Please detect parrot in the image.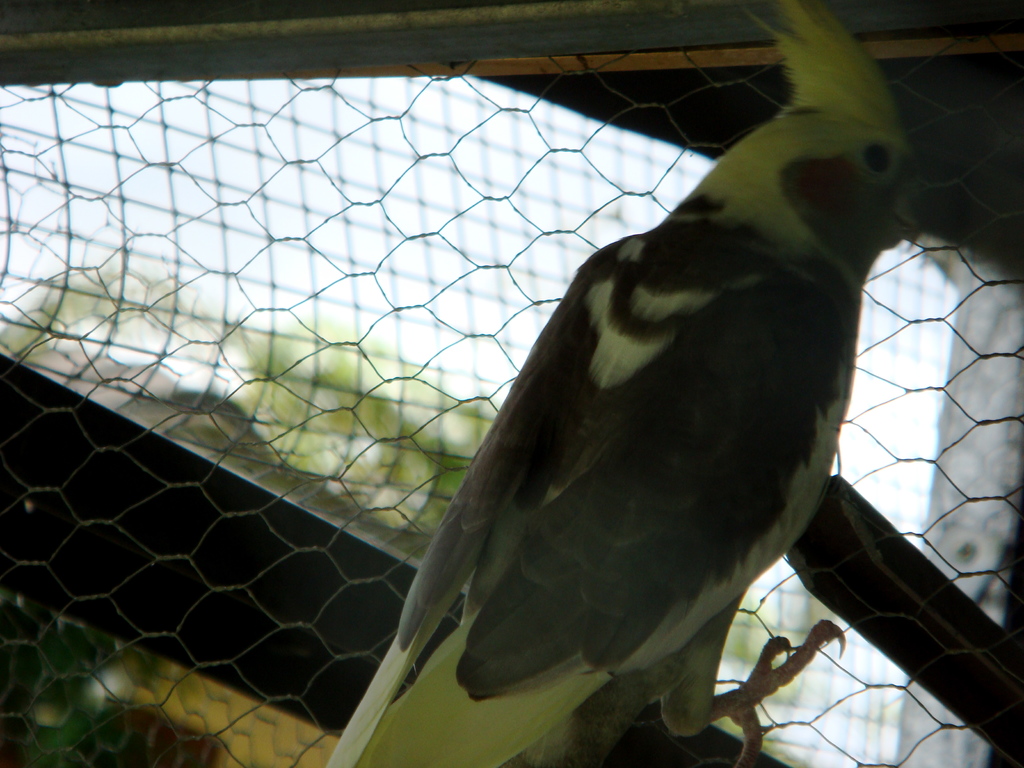
<region>321, 0, 934, 767</region>.
